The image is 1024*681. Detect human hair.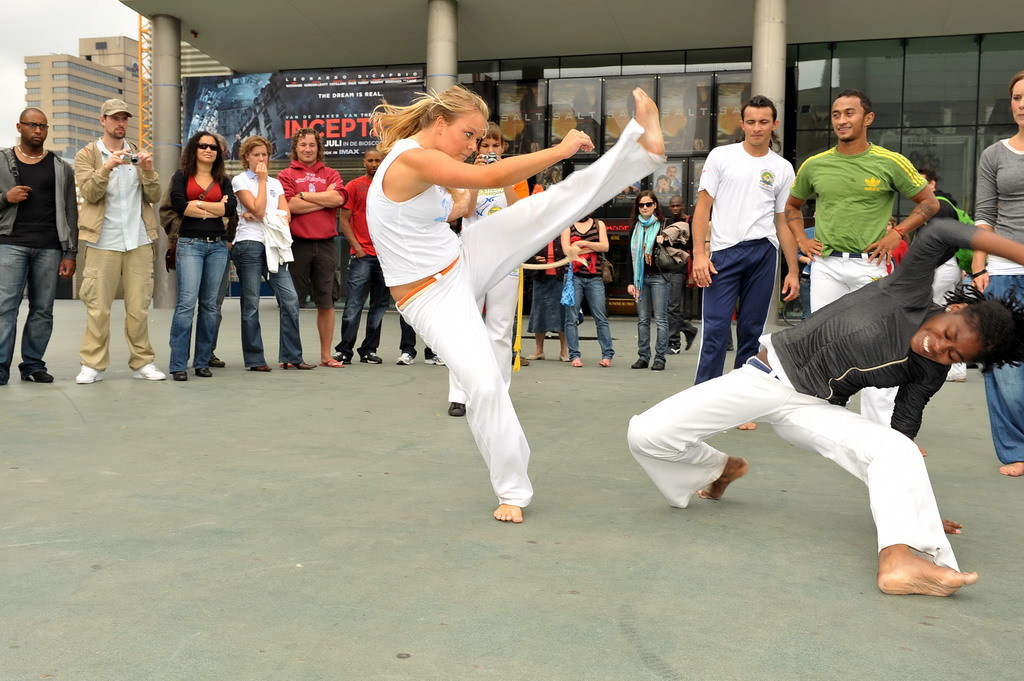
Detection: locate(942, 279, 1023, 375).
